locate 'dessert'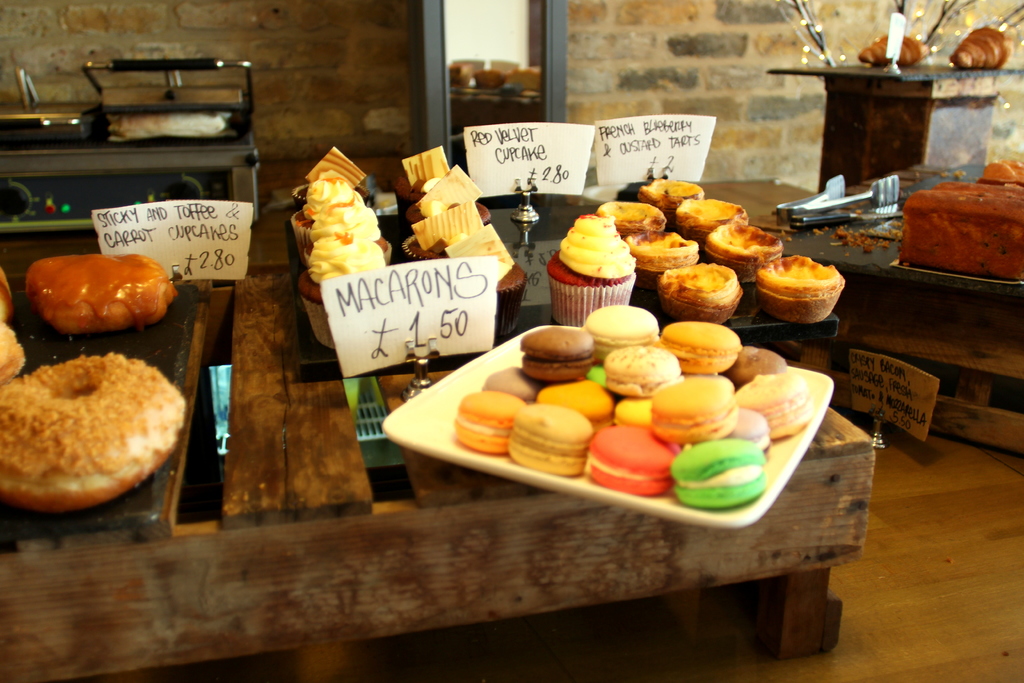
rect(21, 256, 177, 340)
